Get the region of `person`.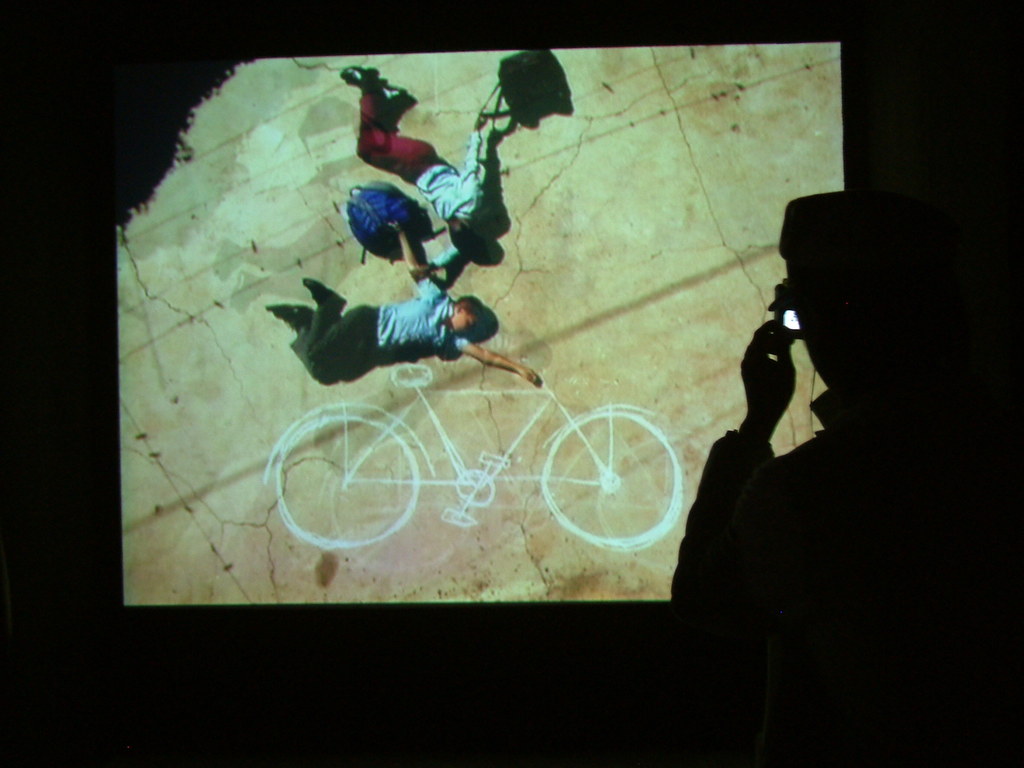
{"x1": 260, "y1": 220, "x2": 543, "y2": 383}.
